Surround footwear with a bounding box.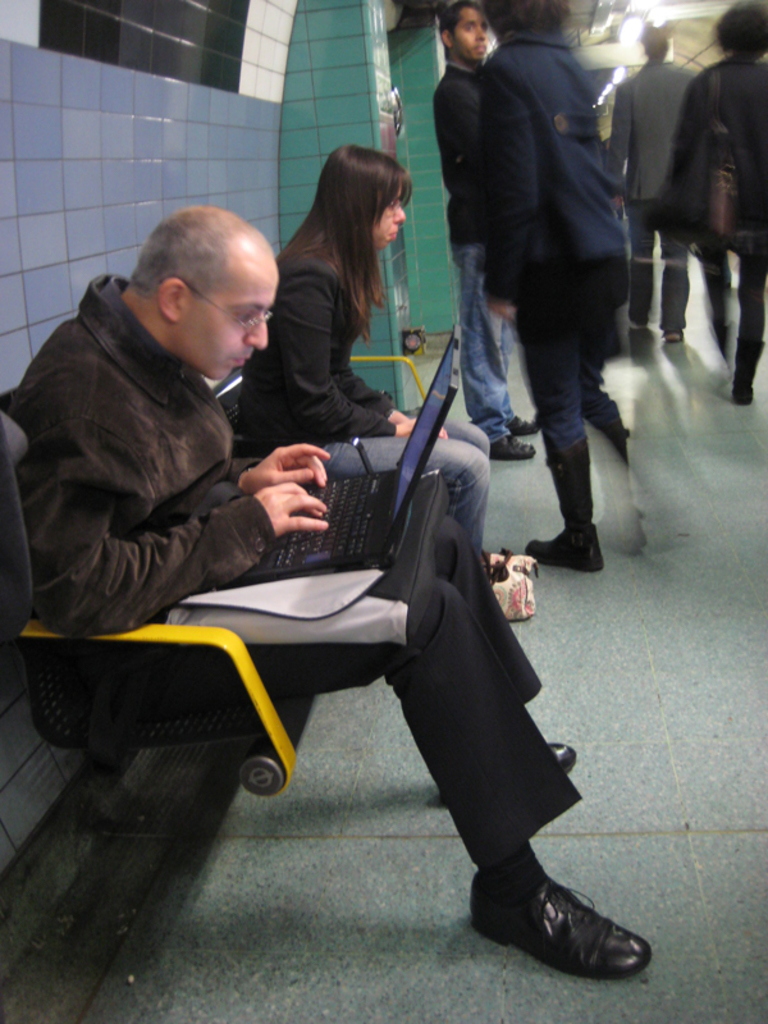
(506, 401, 547, 433).
